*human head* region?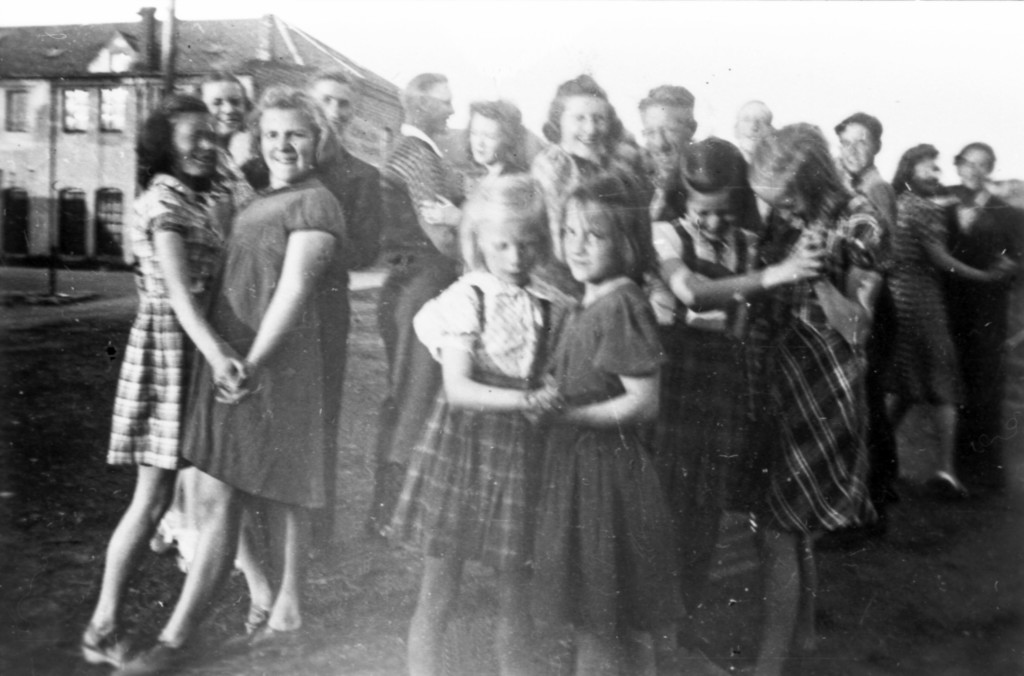
bbox=[734, 97, 775, 158]
